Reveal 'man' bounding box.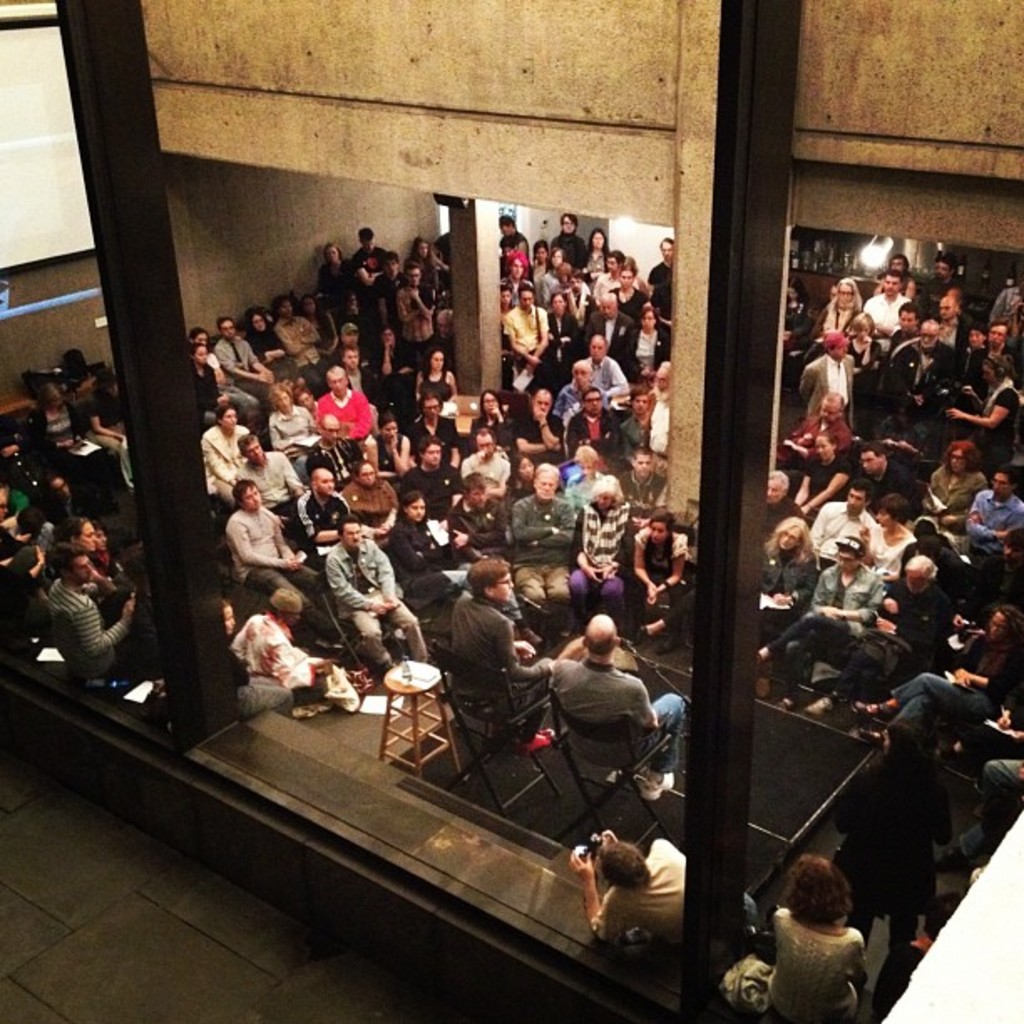
Revealed: 507:460:577:619.
